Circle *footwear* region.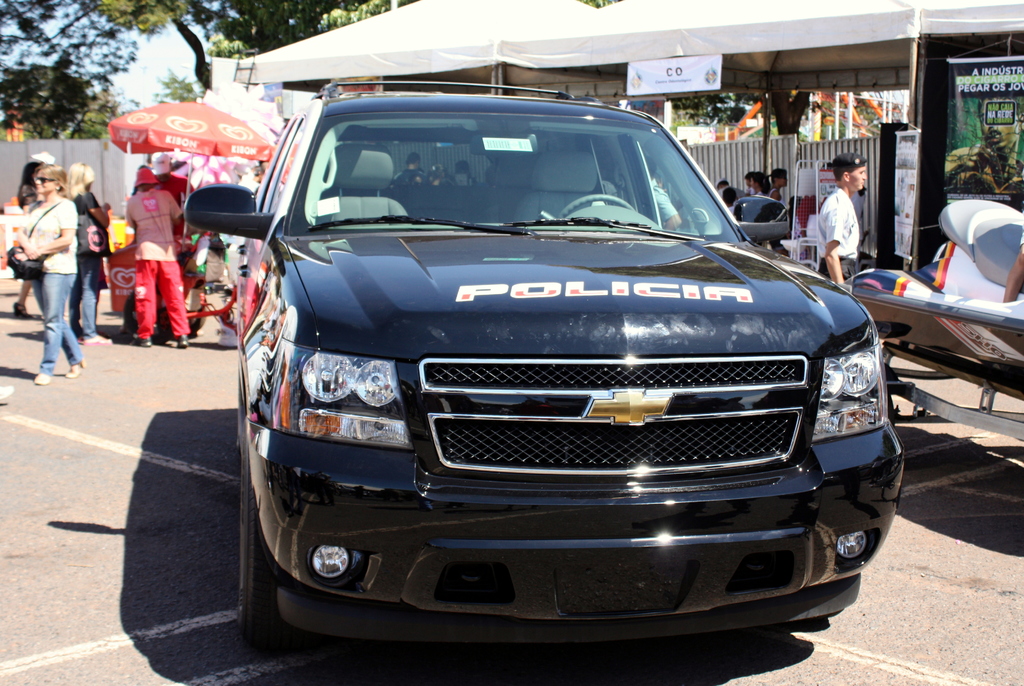
Region: left=8, top=298, right=31, bottom=317.
